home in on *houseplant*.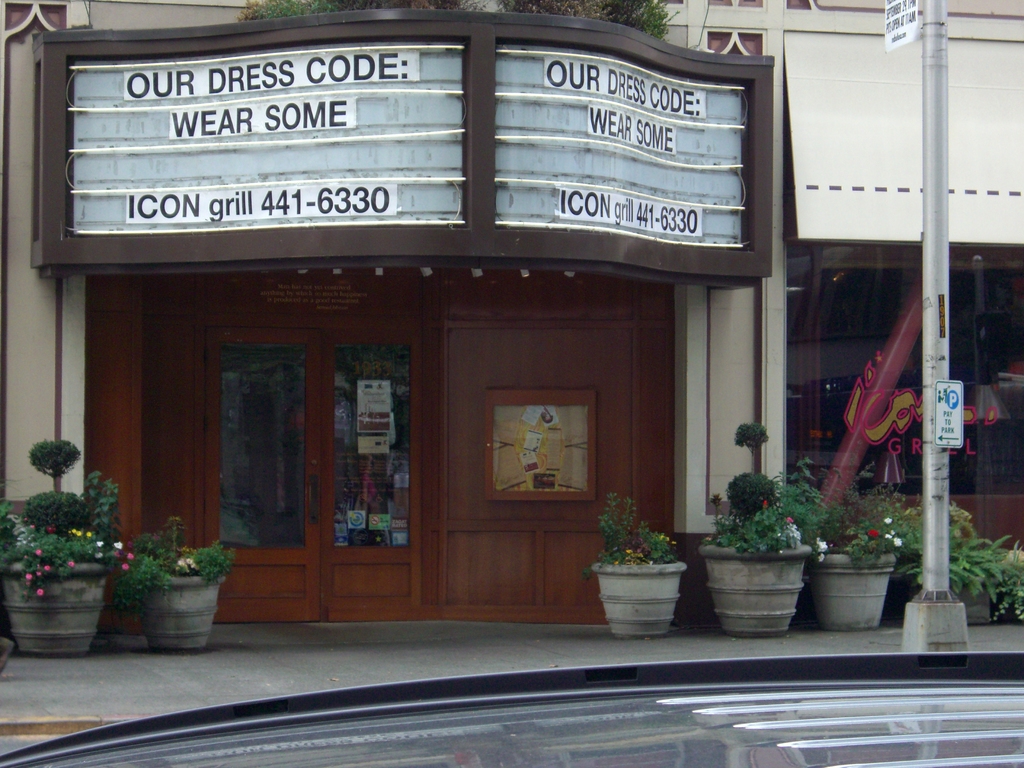
Homed in at l=822, t=528, r=904, b=646.
